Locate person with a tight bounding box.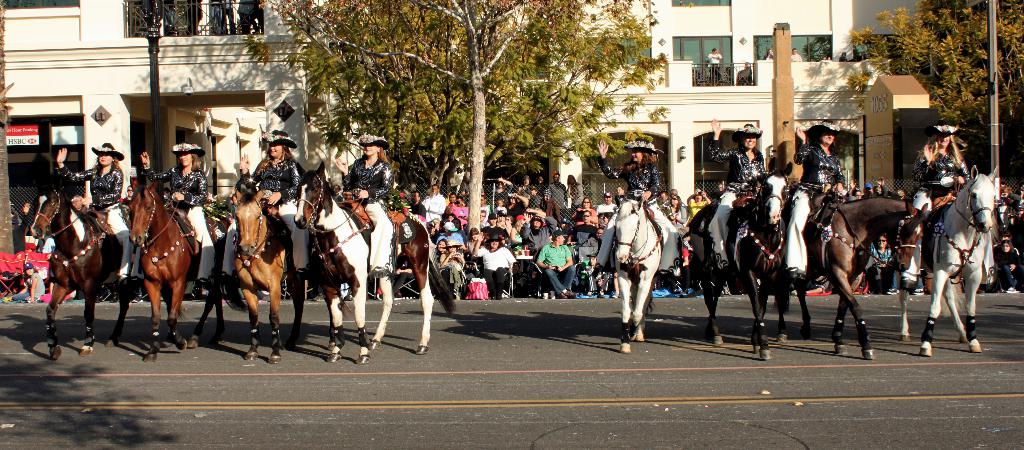
crop(780, 116, 852, 282).
